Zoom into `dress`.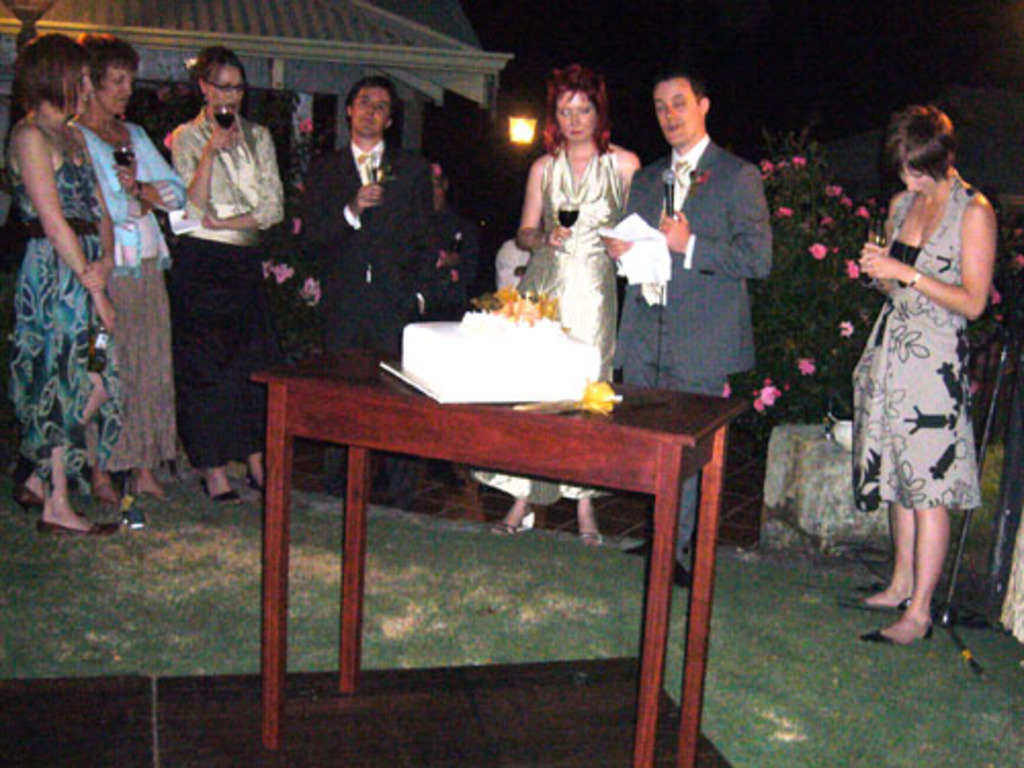
Zoom target: 477:137:627:496.
